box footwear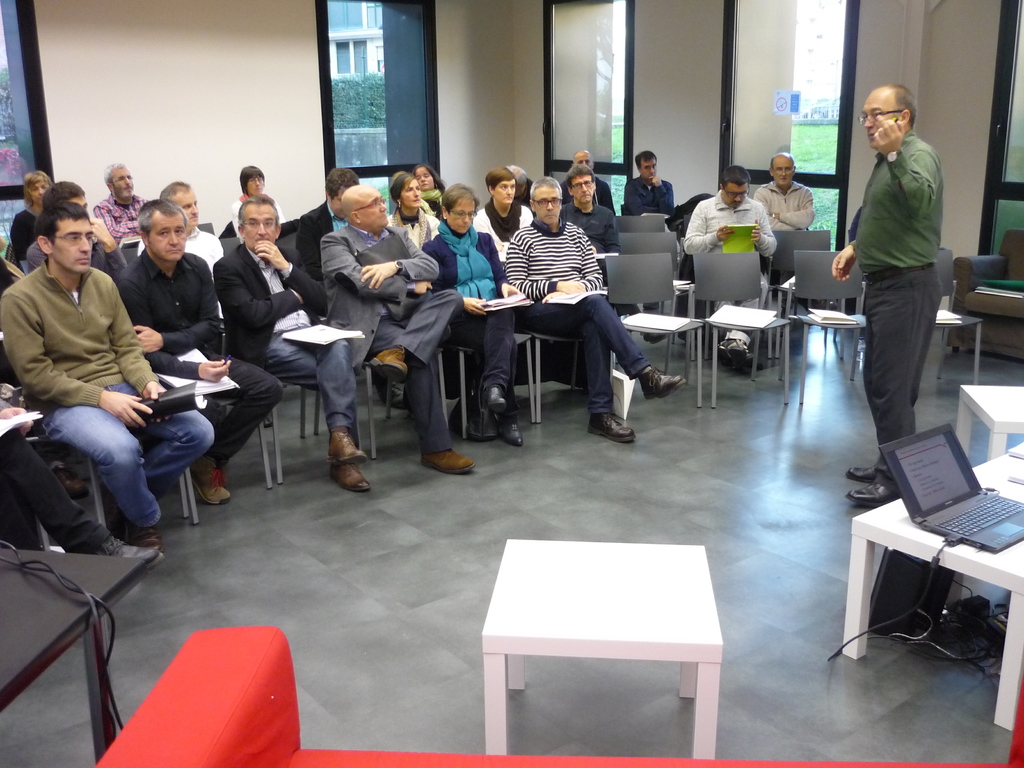
[642, 368, 684, 399]
